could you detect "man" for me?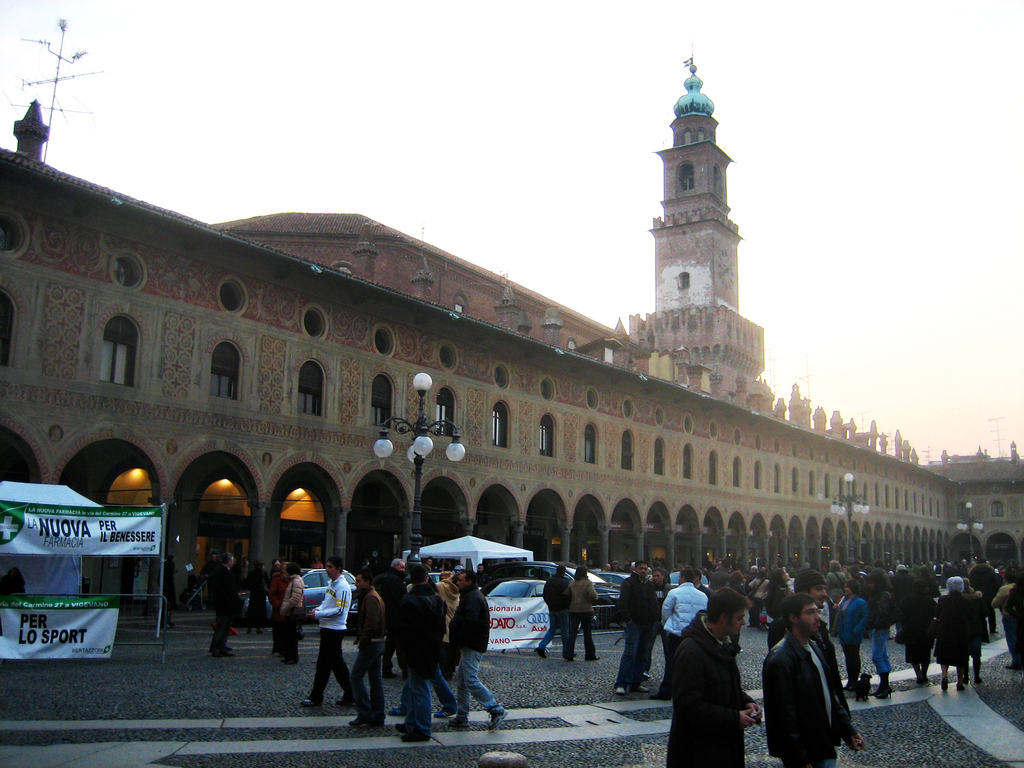
Detection result: <bbox>445, 570, 509, 728</bbox>.
